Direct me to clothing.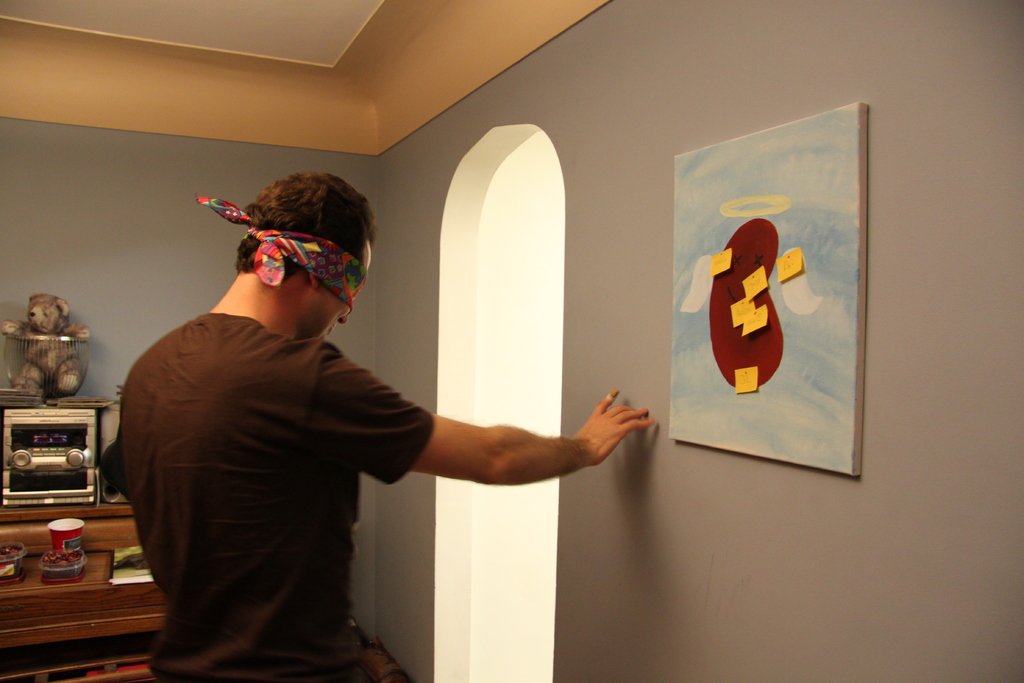
Direction: bbox=[119, 277, 619, 634].
